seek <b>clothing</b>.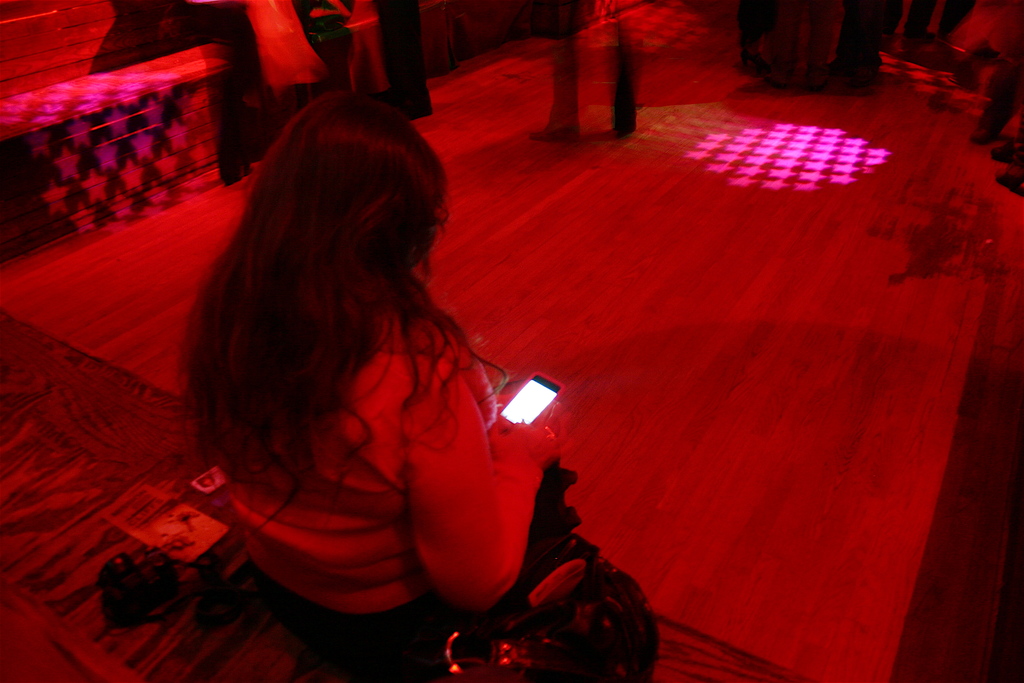
(183, 243, 554, 647).
